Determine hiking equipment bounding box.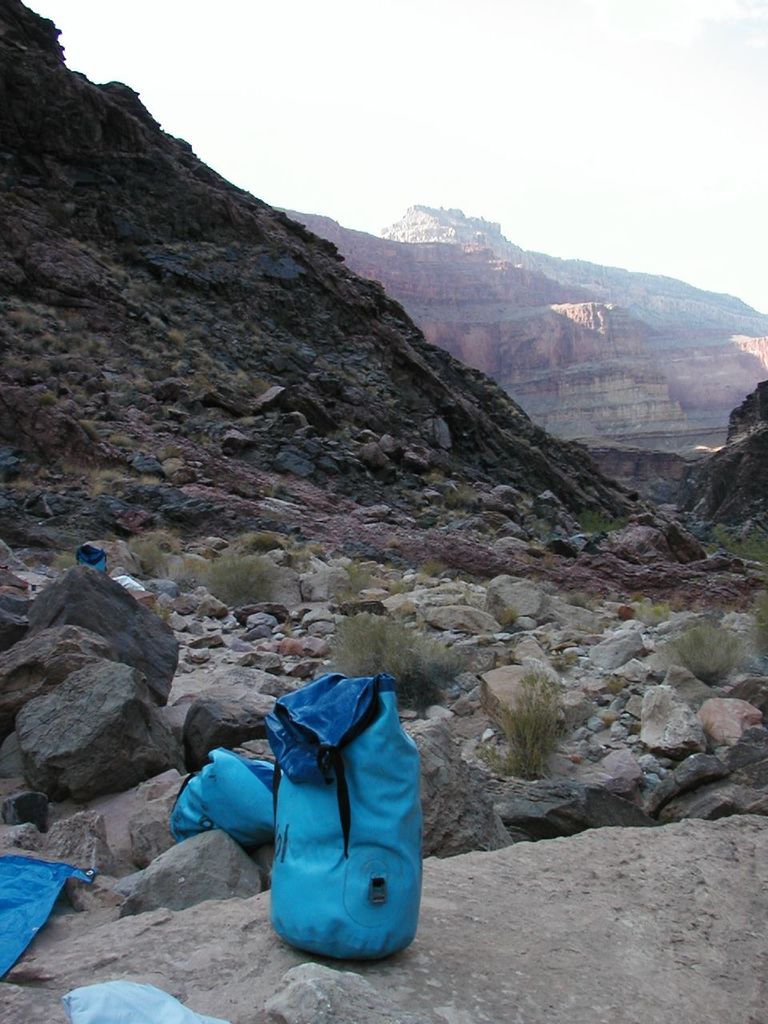
Determined: select_region(265, 675, 422, 959).
